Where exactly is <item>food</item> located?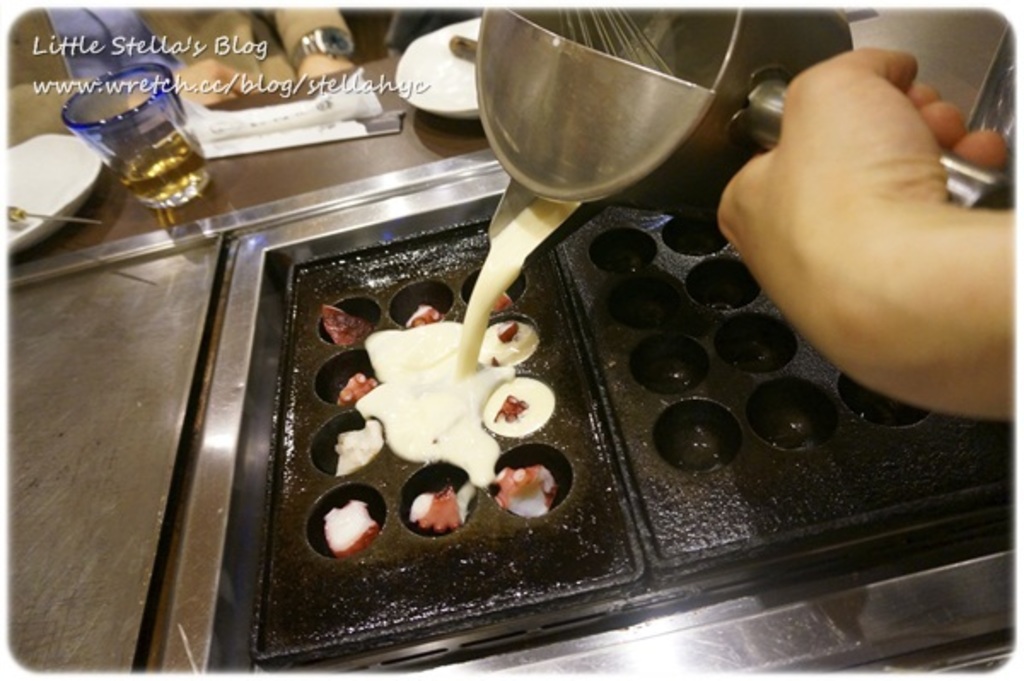
Its bounding box is <box>396,304,437,329</box>.
